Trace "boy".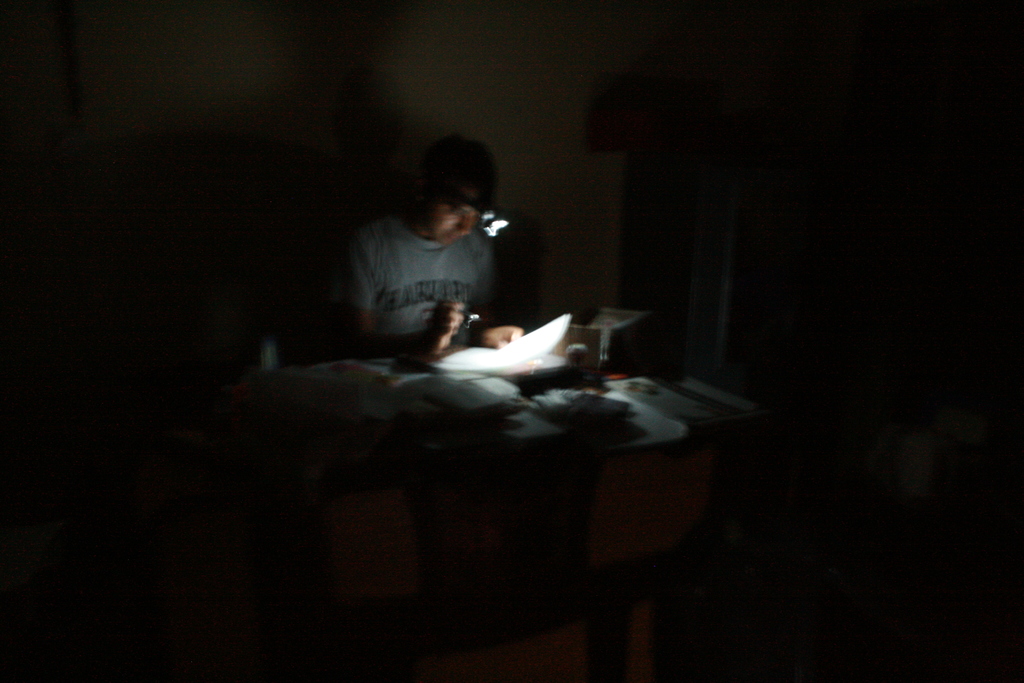
Traced to pyautogui.locateOnScreen(300, 130, 538, 392).
